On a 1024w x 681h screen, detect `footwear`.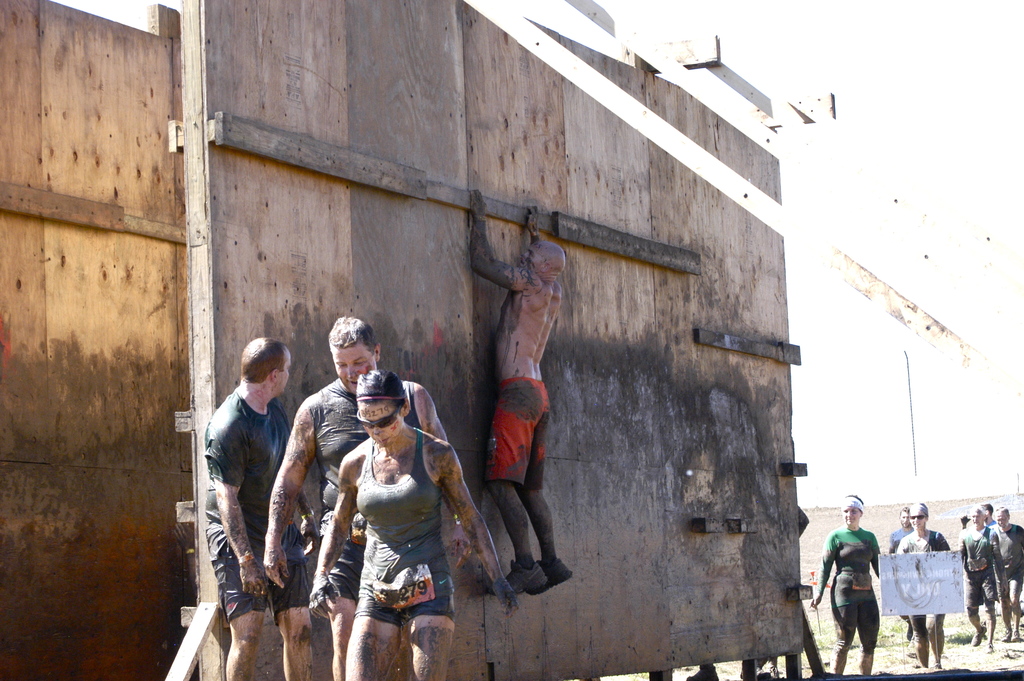
l=771, t=665, r=780, b=680.
